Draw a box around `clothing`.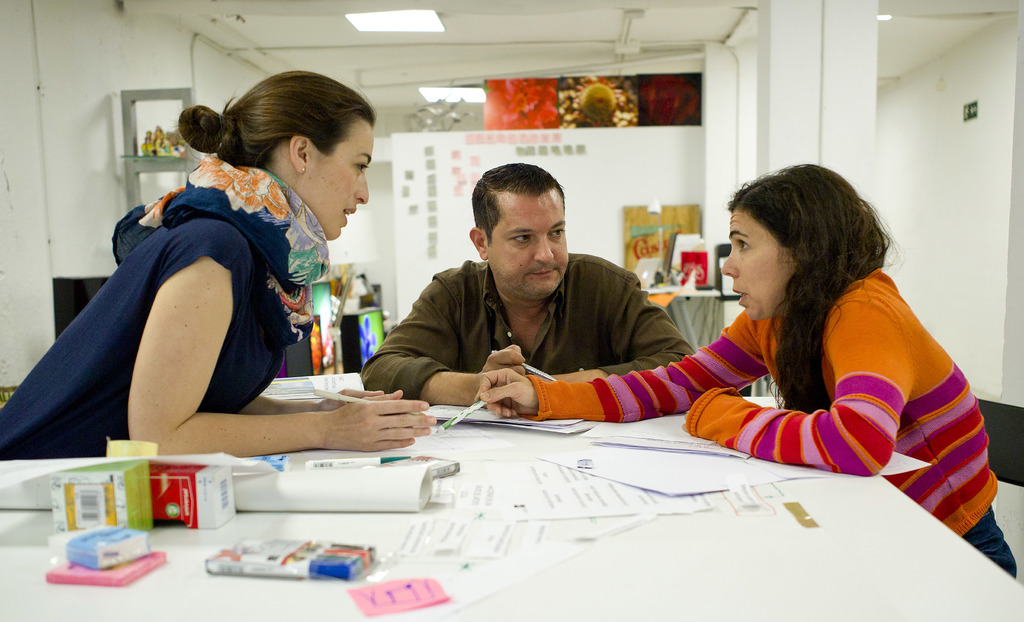
BBox(0, 154, 331, 459).
